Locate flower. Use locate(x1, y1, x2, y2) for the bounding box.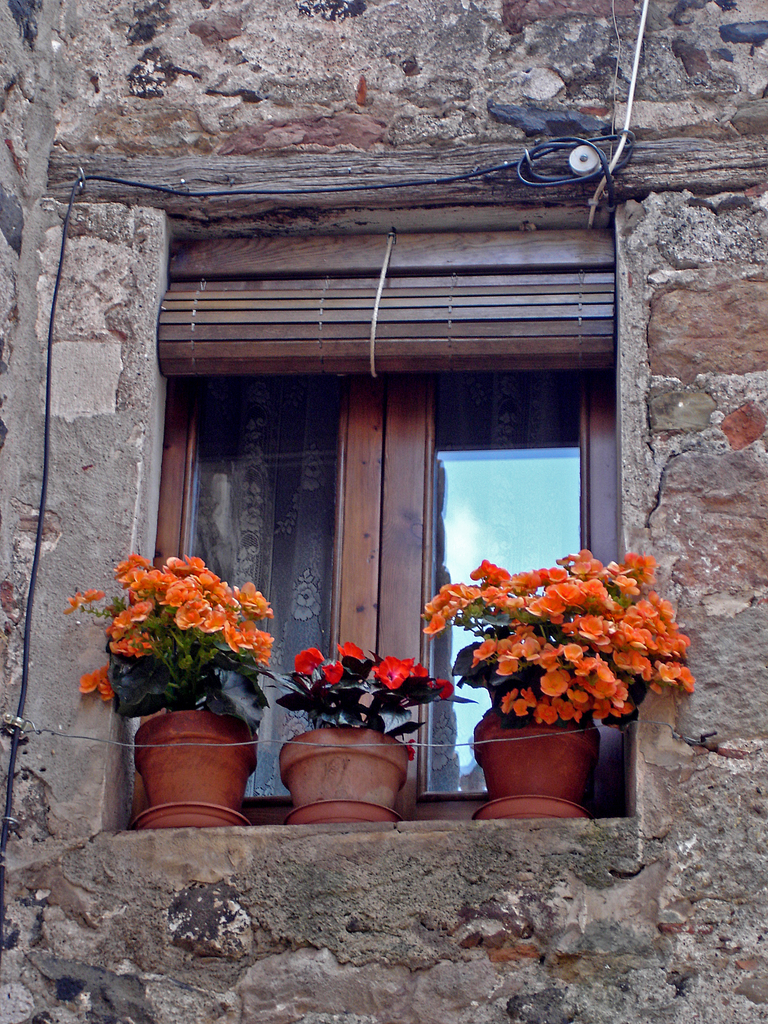
locate(371, 659, 428, 690).
